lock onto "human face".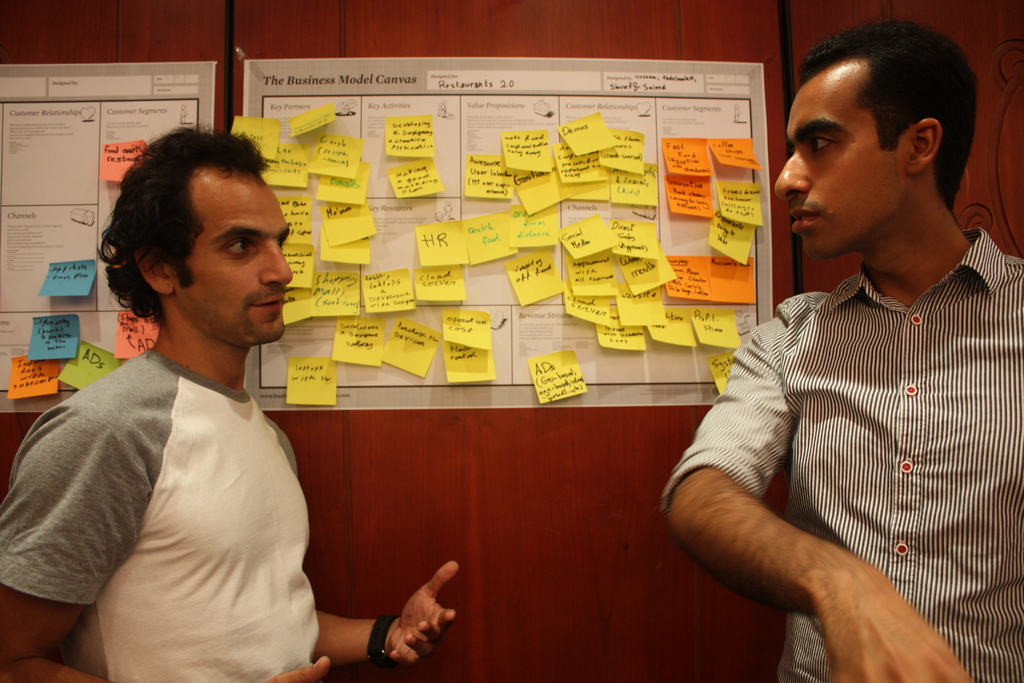
Locked: bbox=(774, 51, 911, 259).
